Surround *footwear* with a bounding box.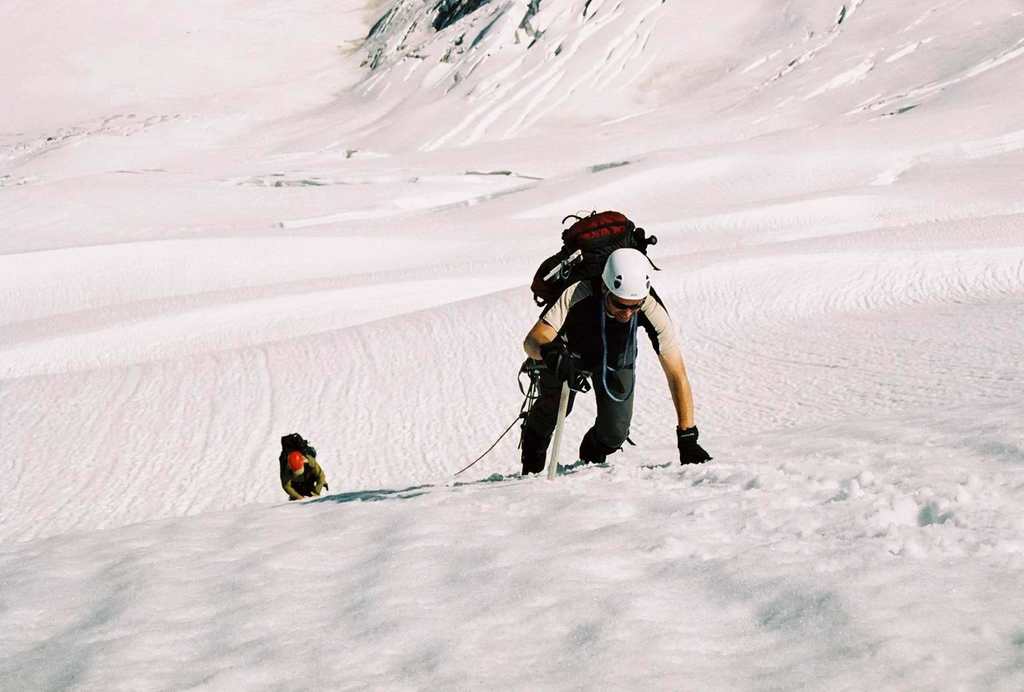
detection(520, 460, 546, 475).
